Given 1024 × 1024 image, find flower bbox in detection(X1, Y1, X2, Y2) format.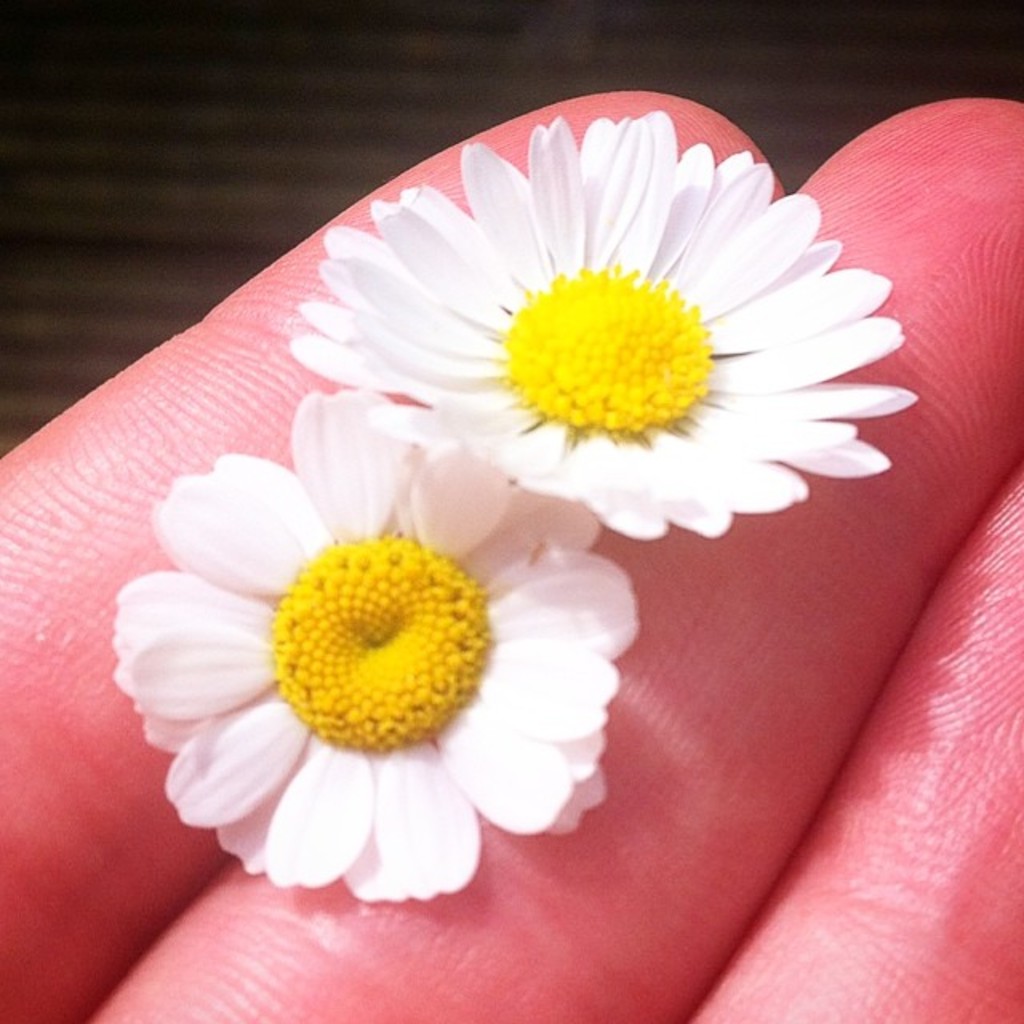
detection(109, 480, 632, 920).
